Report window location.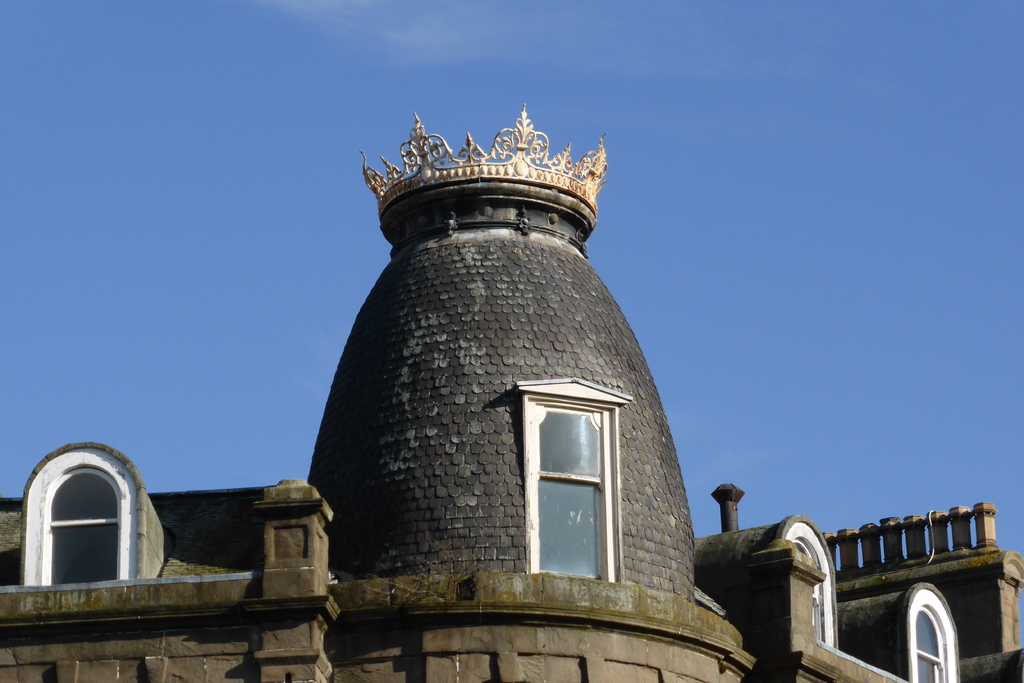
Report: bbox(908, 605, 945, 682).
